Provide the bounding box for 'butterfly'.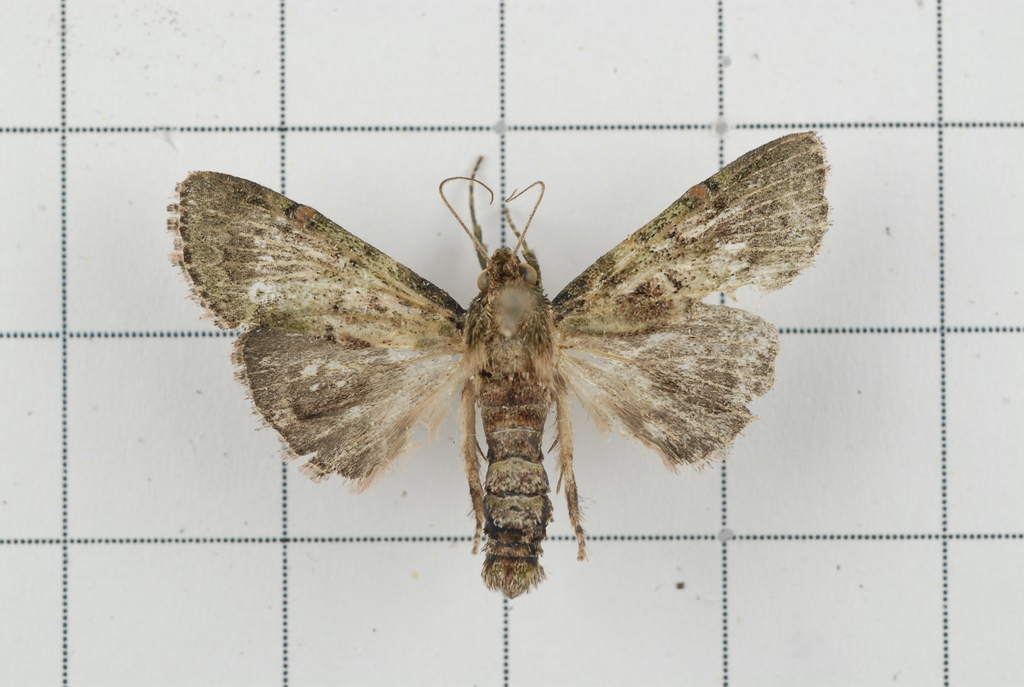
<region>163, 135, 835, 597</region>.
